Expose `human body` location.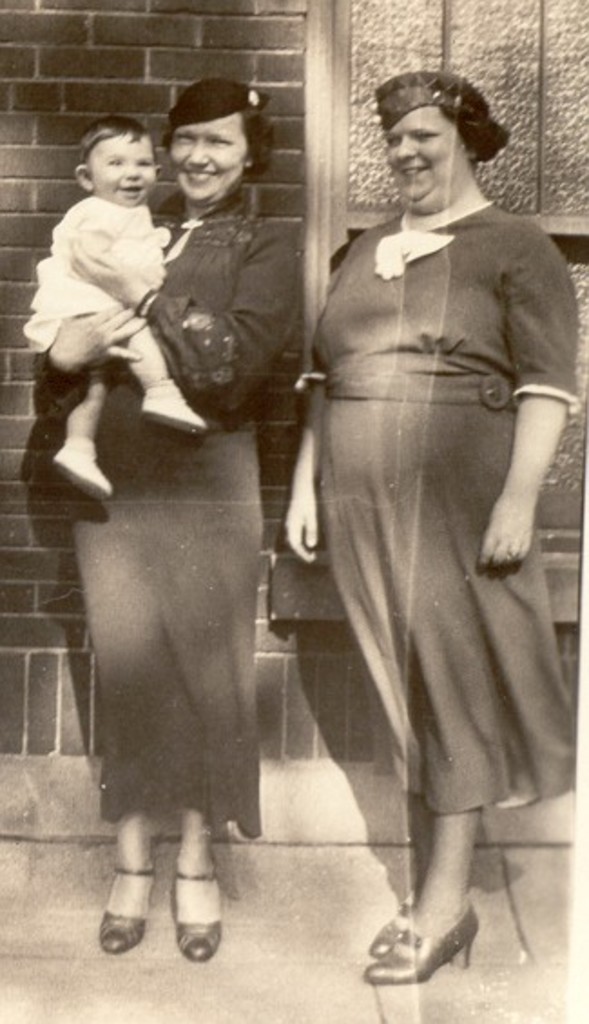
Exposed at BBox(43, 199, 286, 957).
